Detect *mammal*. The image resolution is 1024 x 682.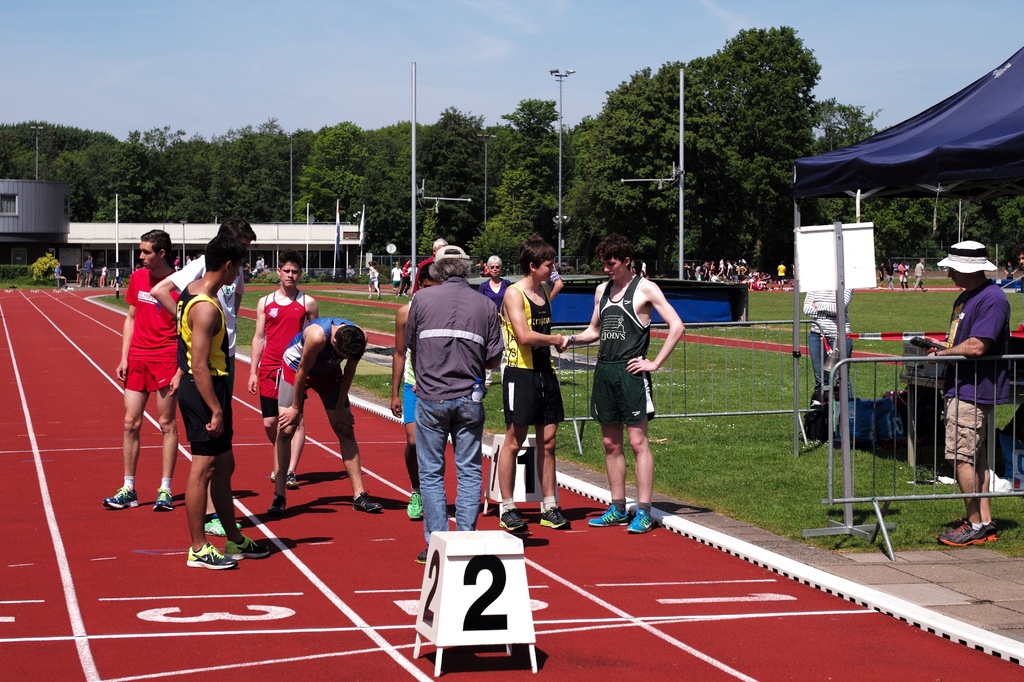
<box>541,267,563,301</box>.
